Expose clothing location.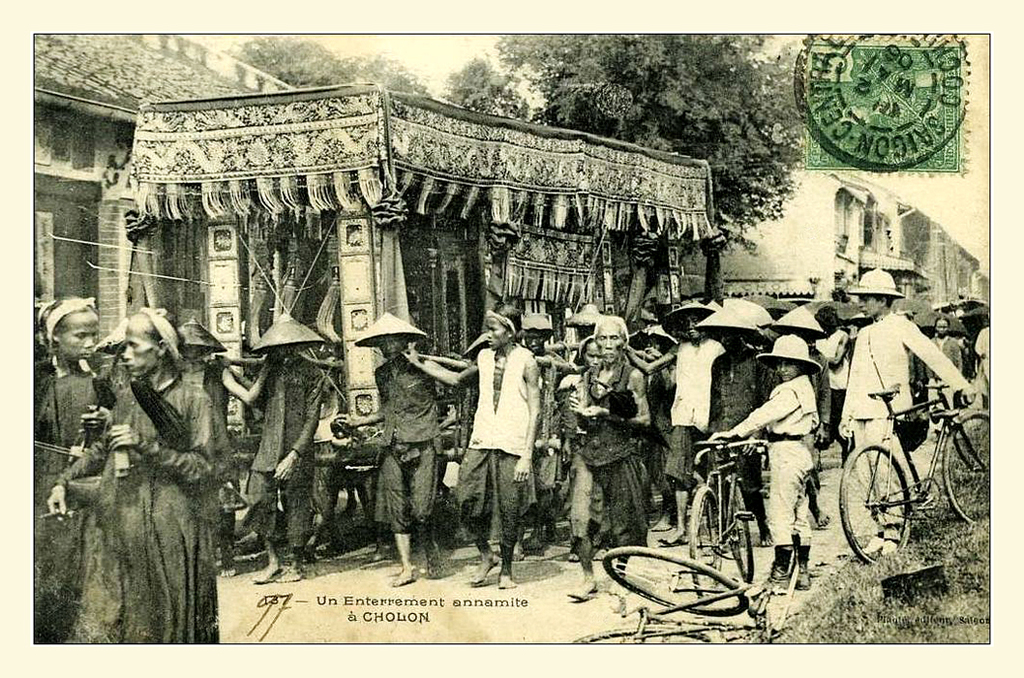
Exposed at {"left": 561, "top": 345, "right": 664, "bottom": 553}.
